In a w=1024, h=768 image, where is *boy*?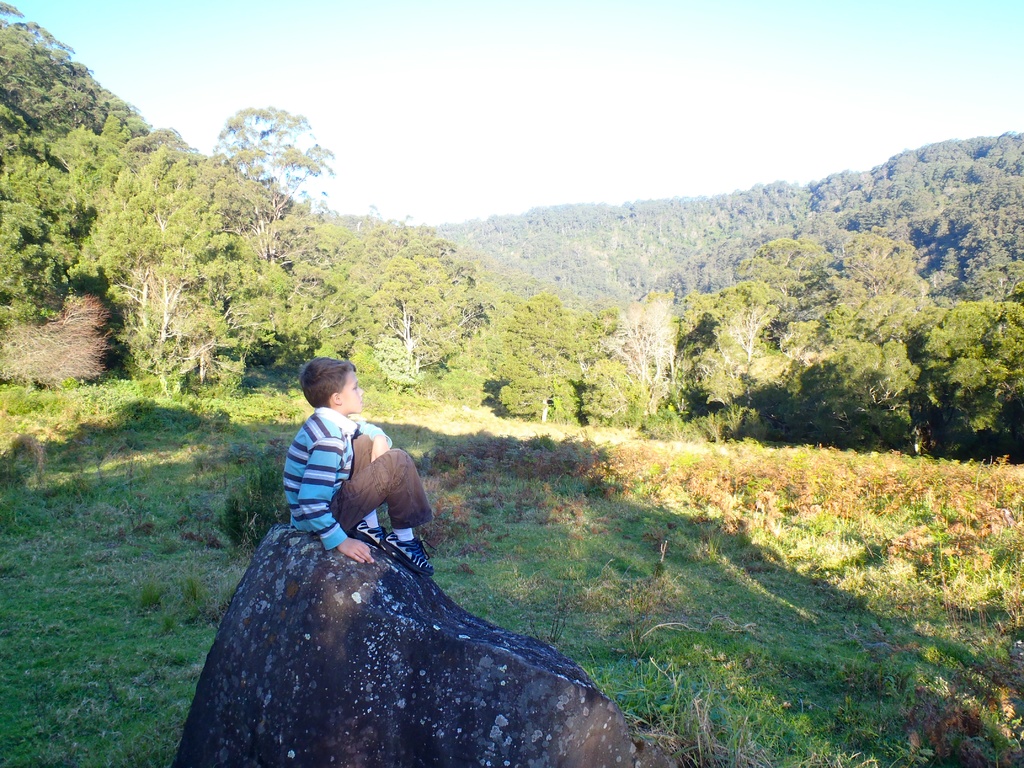
locate(259, 370, 440, 568).
